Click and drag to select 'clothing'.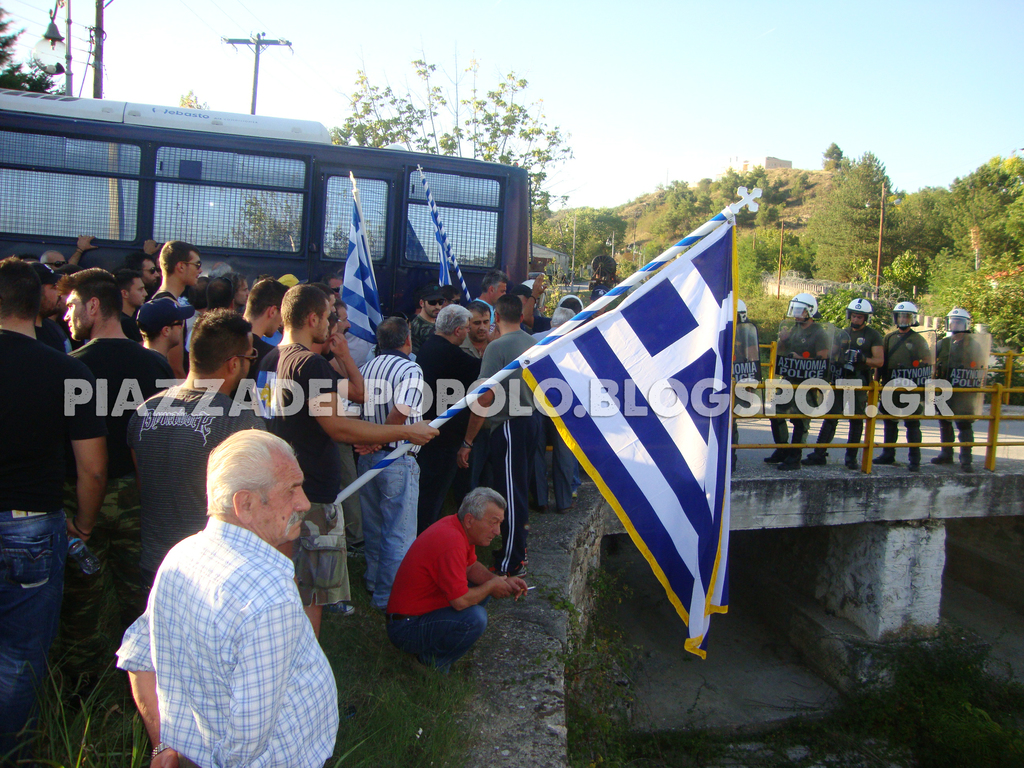
Selection: detection(936, 304, 990, 450).
